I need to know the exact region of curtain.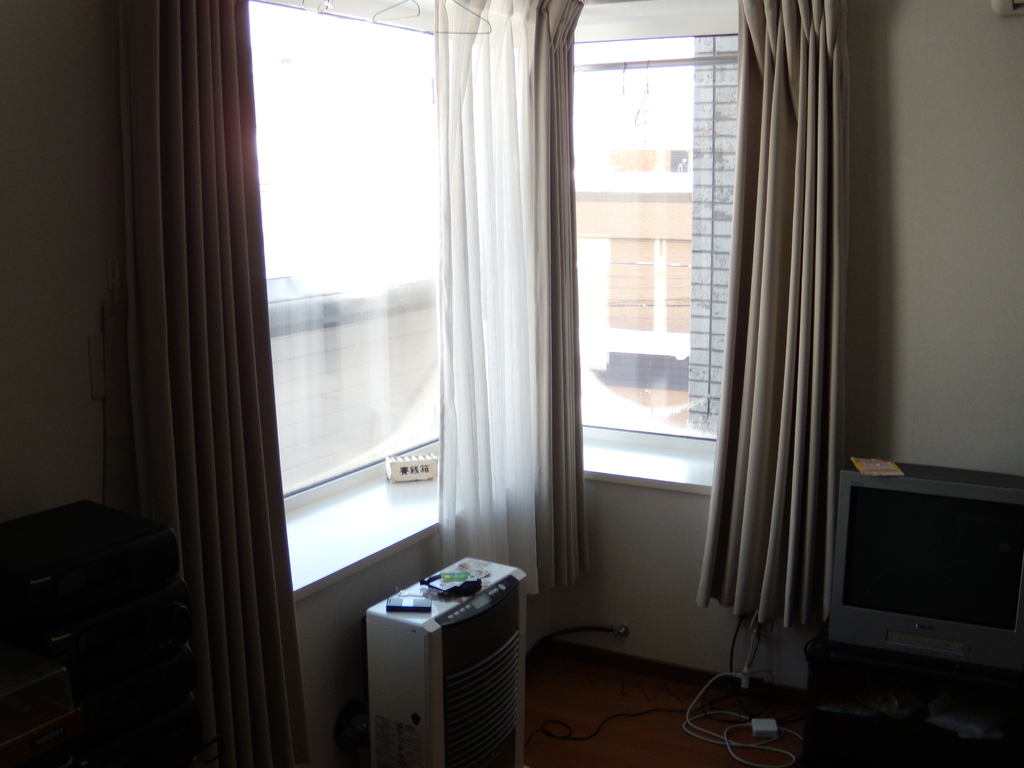
Region: [left=412, top=0, right=605, bottom=625].
